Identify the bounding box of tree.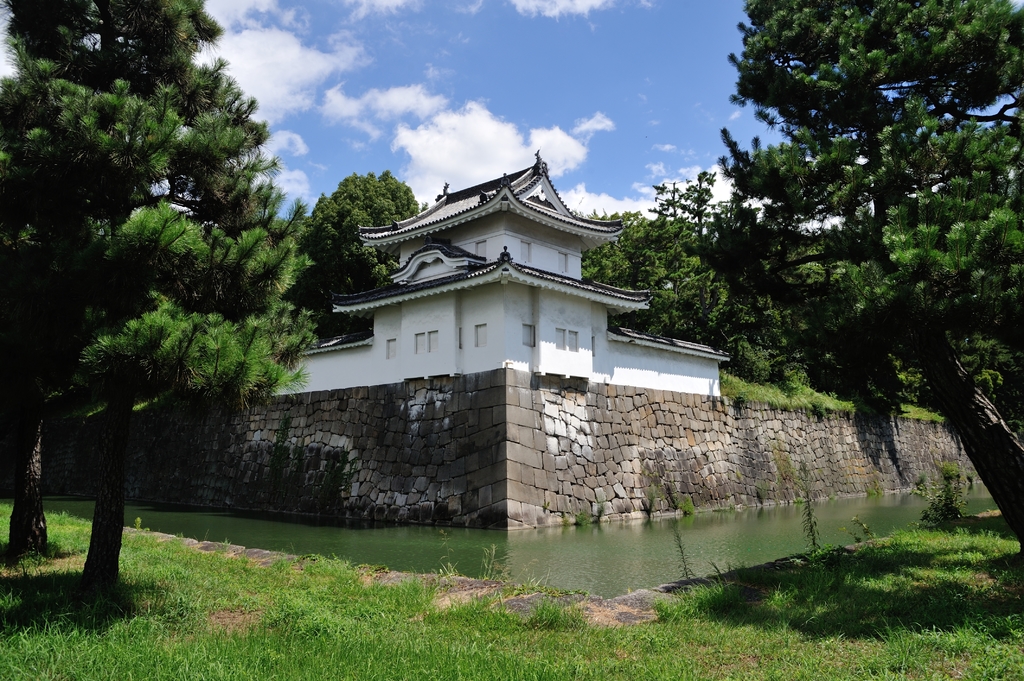
(left=26, top=17, right=315, bottom=552).
